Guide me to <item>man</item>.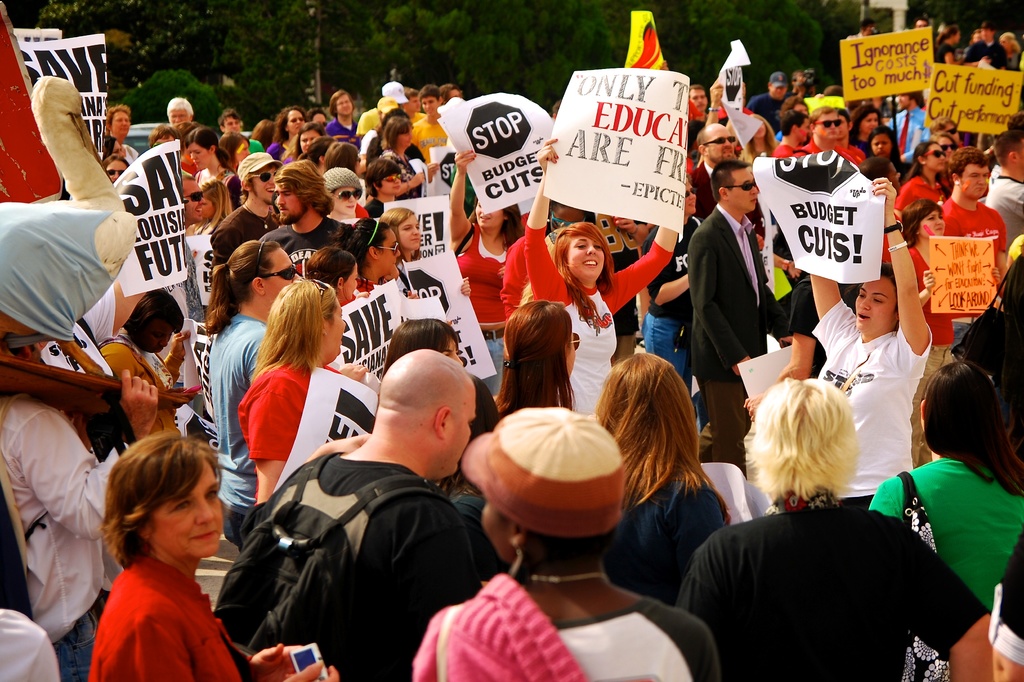
Guidance: [326,89,360,141].
